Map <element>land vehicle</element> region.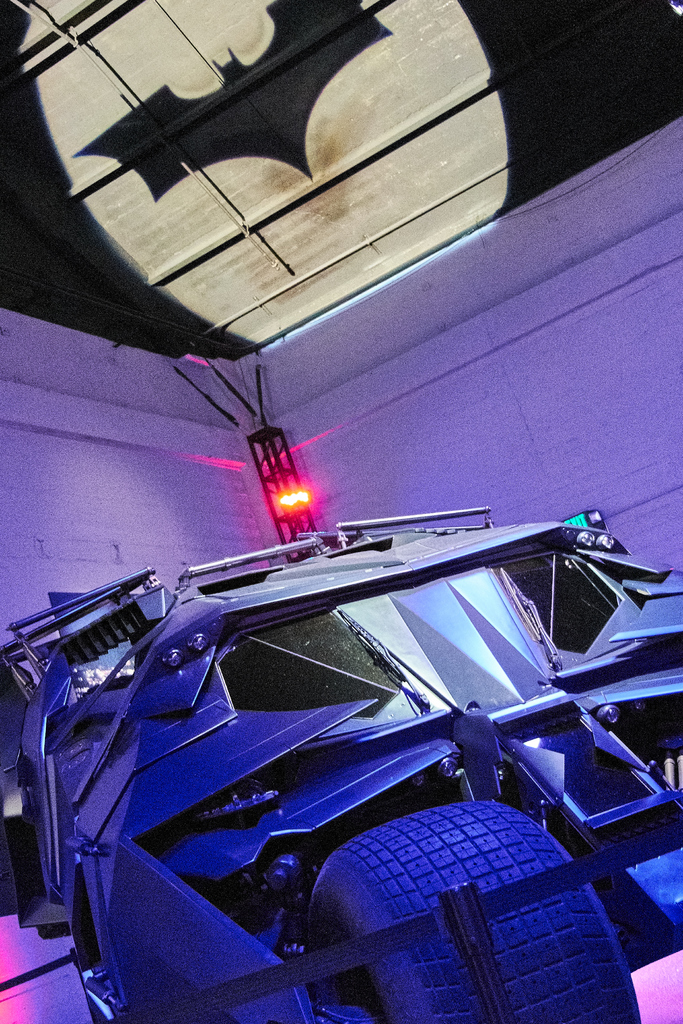
Mapped to bbox(17, 440, 682, 998).
